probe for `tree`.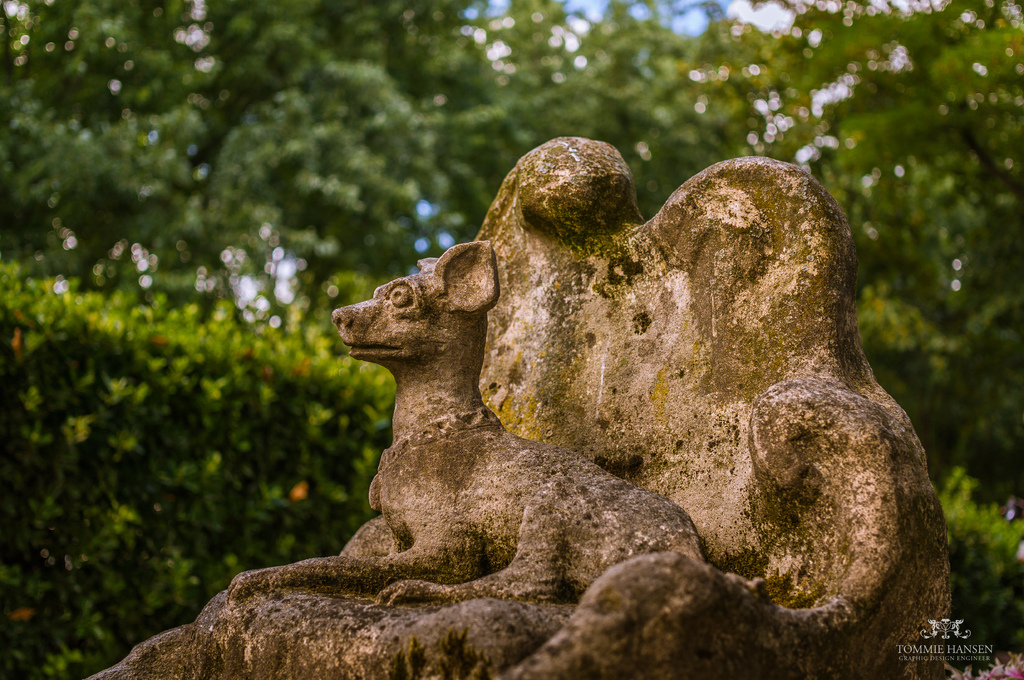
Probe result: (0,267,387,679).
